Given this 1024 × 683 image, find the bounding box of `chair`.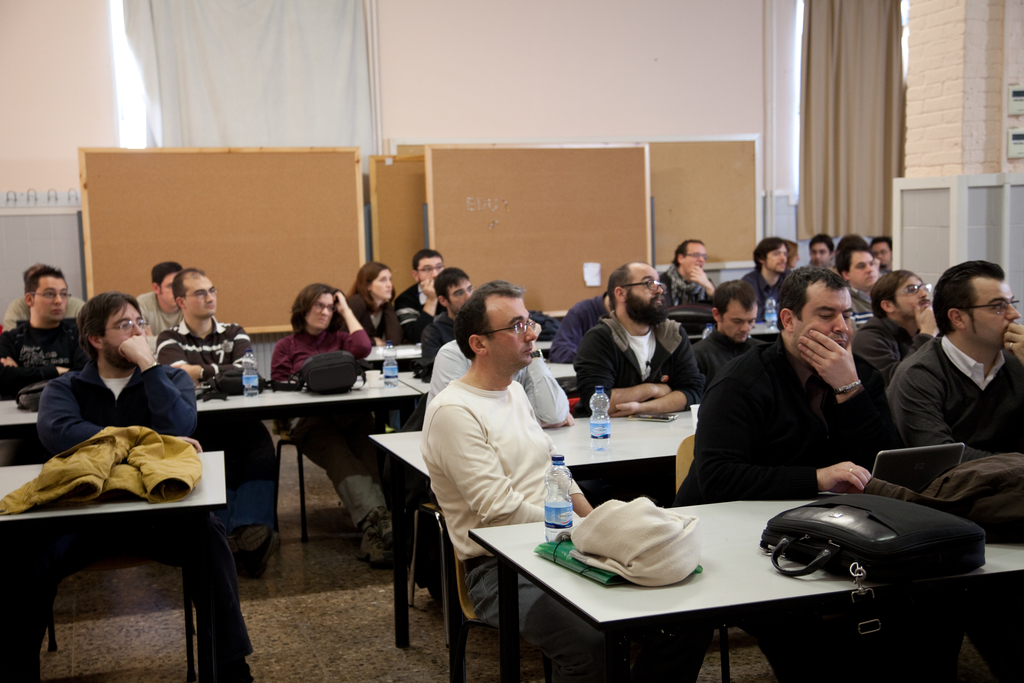
431/482/660/682.
